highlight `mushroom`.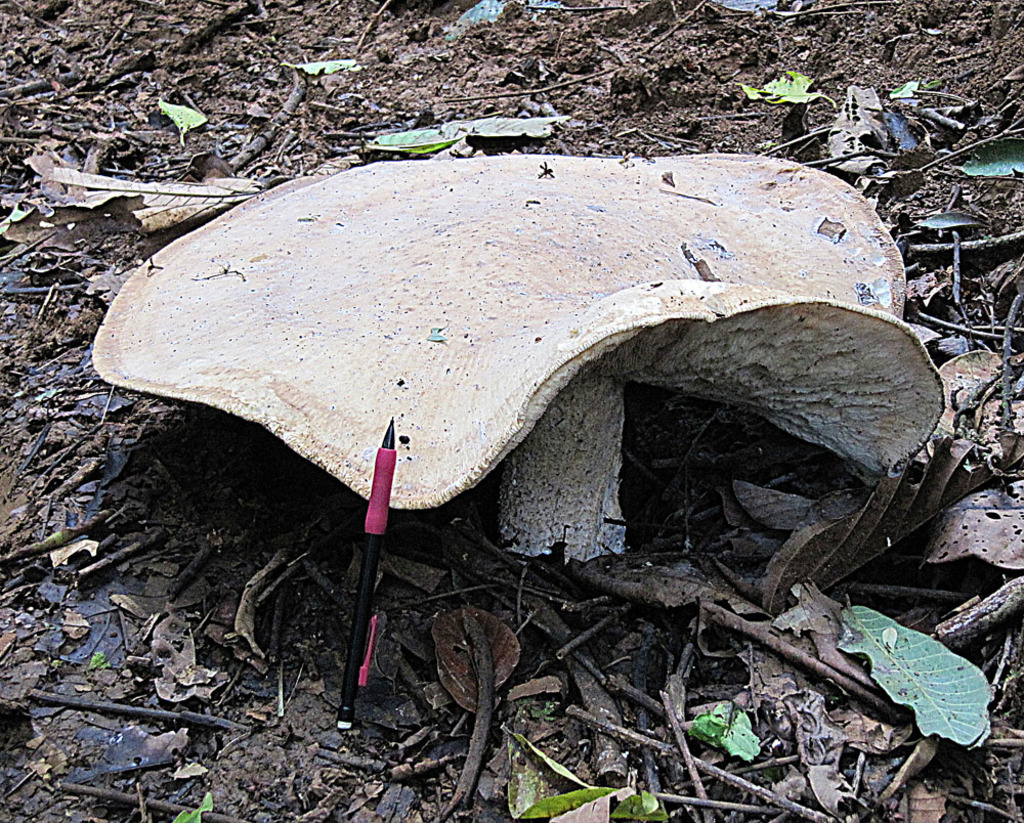
Highlighted region: <bbox>94, 156, 946, 509</bbox>.
